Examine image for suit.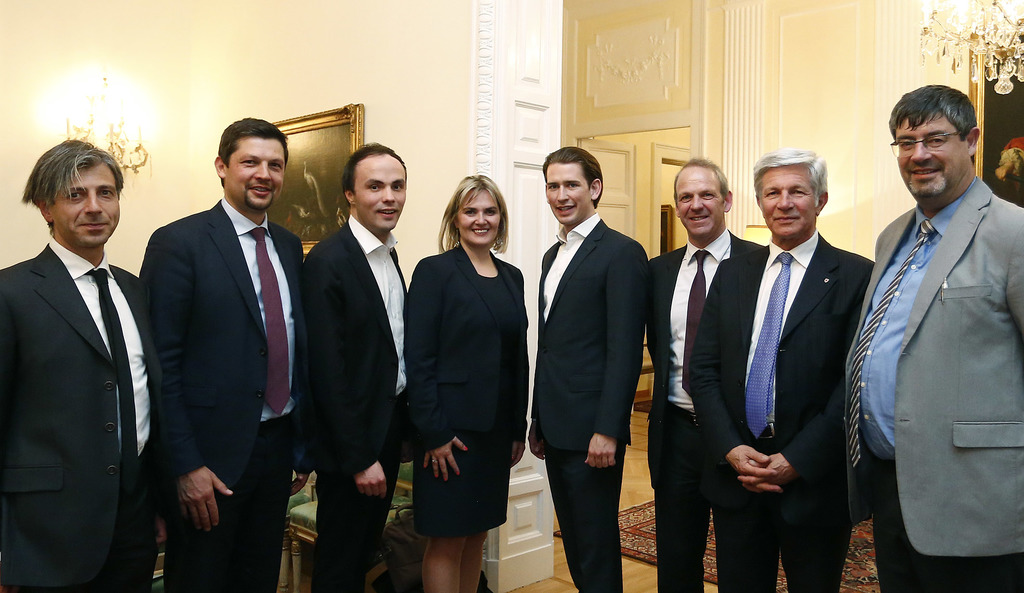
Examination result: box(135, 193, 305, 592).
